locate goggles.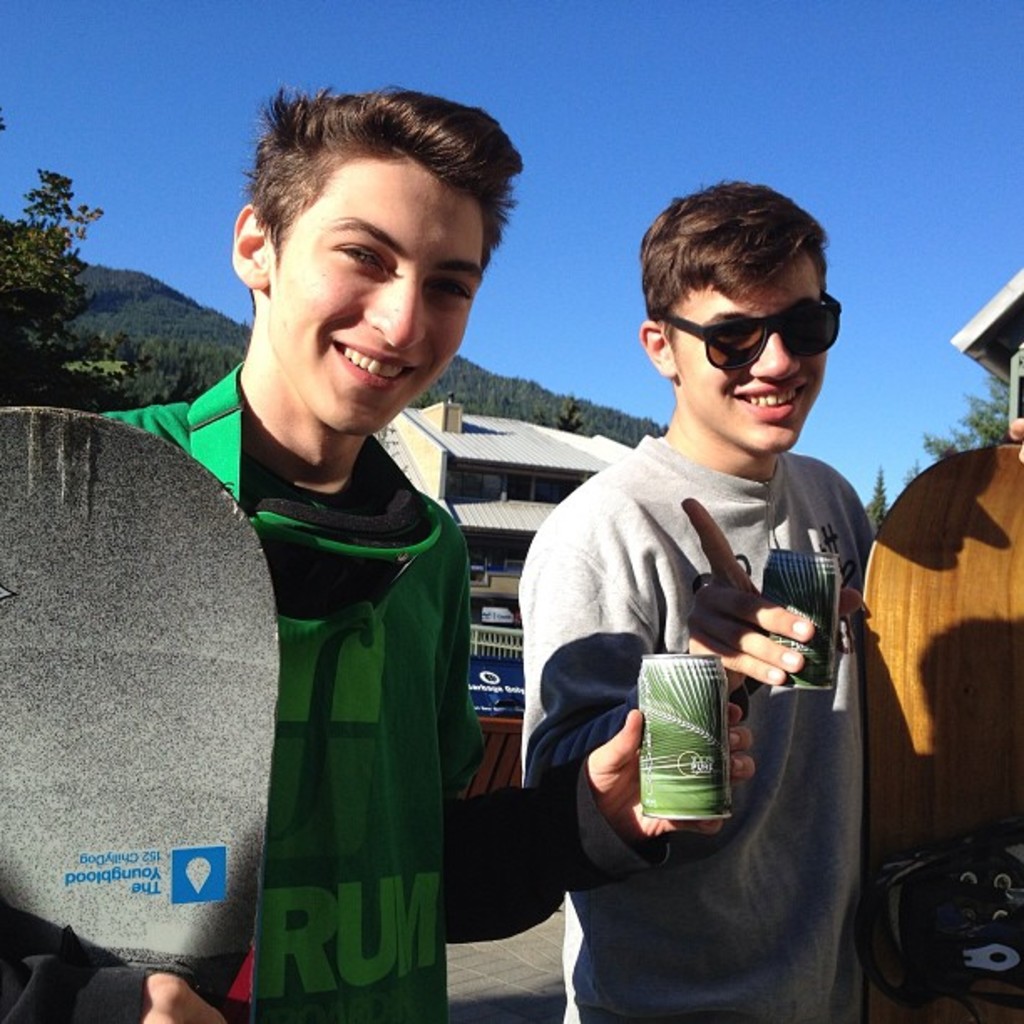
Bounding box: 654, 298, 842, 375.
